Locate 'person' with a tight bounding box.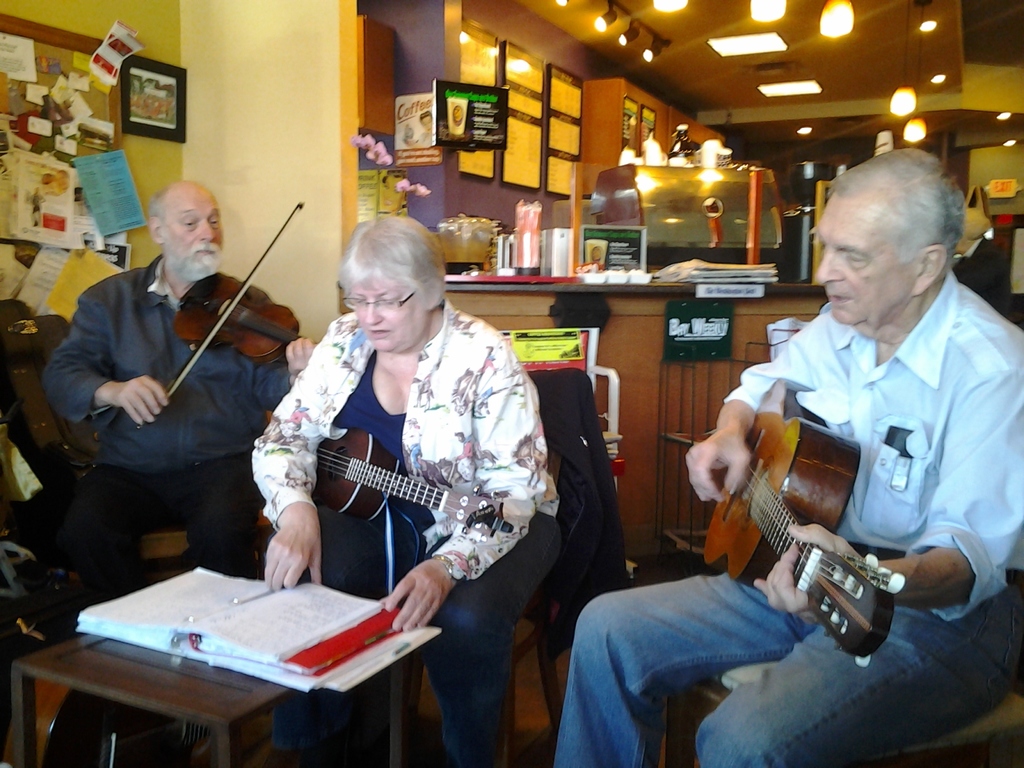
box=[38, 178, 316, 604].
